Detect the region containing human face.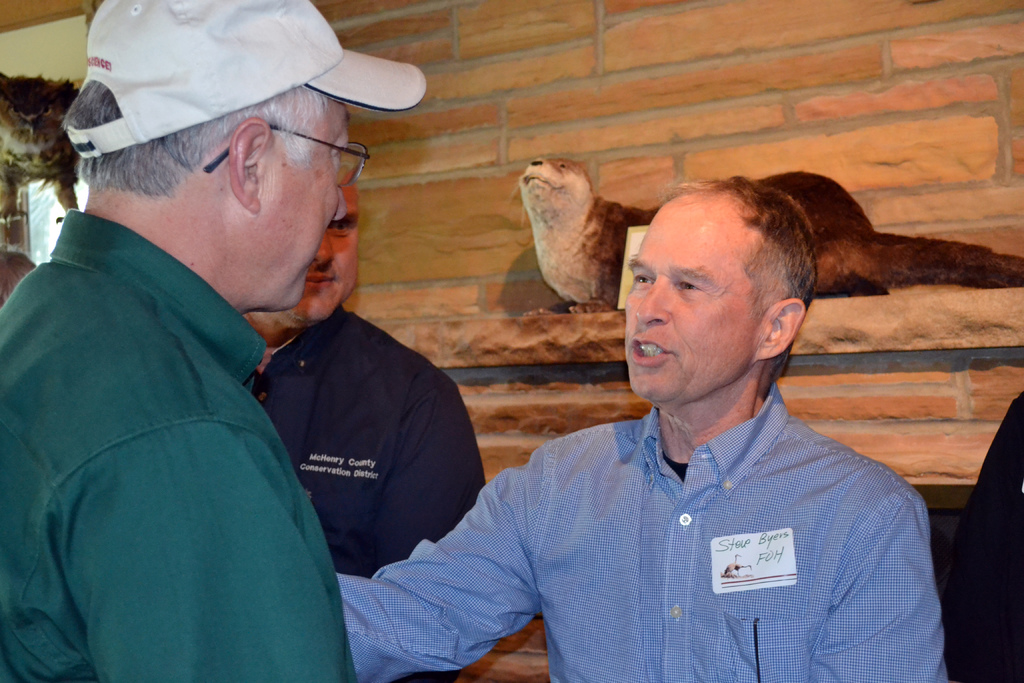
select_region(249, 101, 346, 315).
